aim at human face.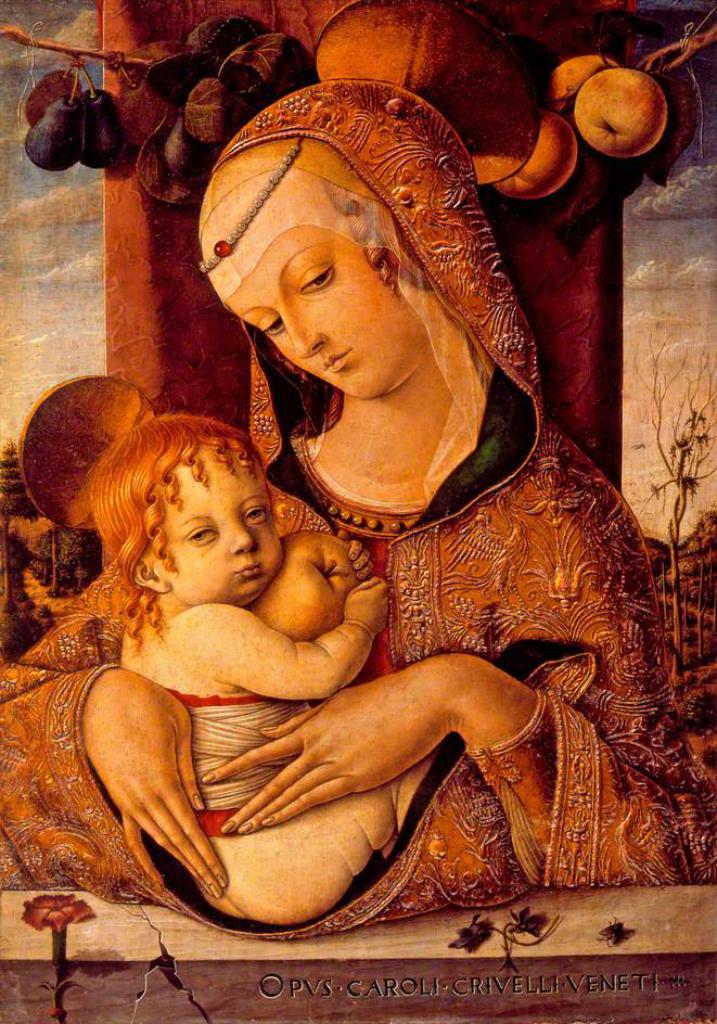
Aimed at bbox(155, 455, 286, 607).
